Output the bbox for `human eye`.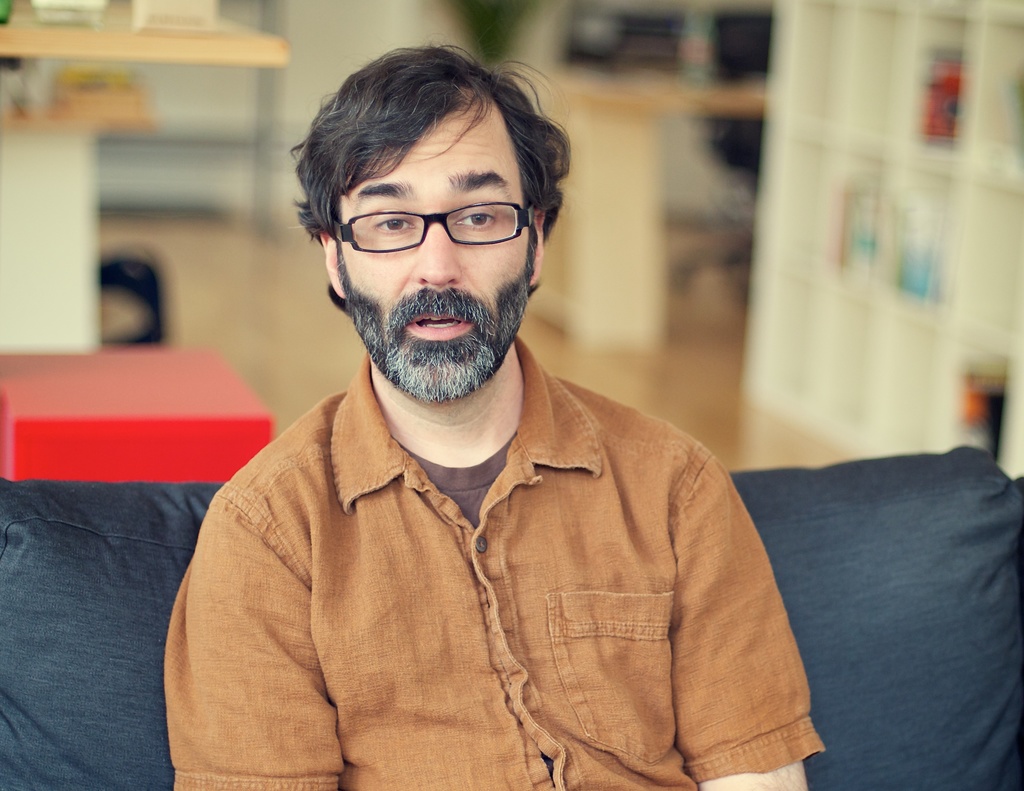
[x1=365, y1=202, x2=418, y2=242].
